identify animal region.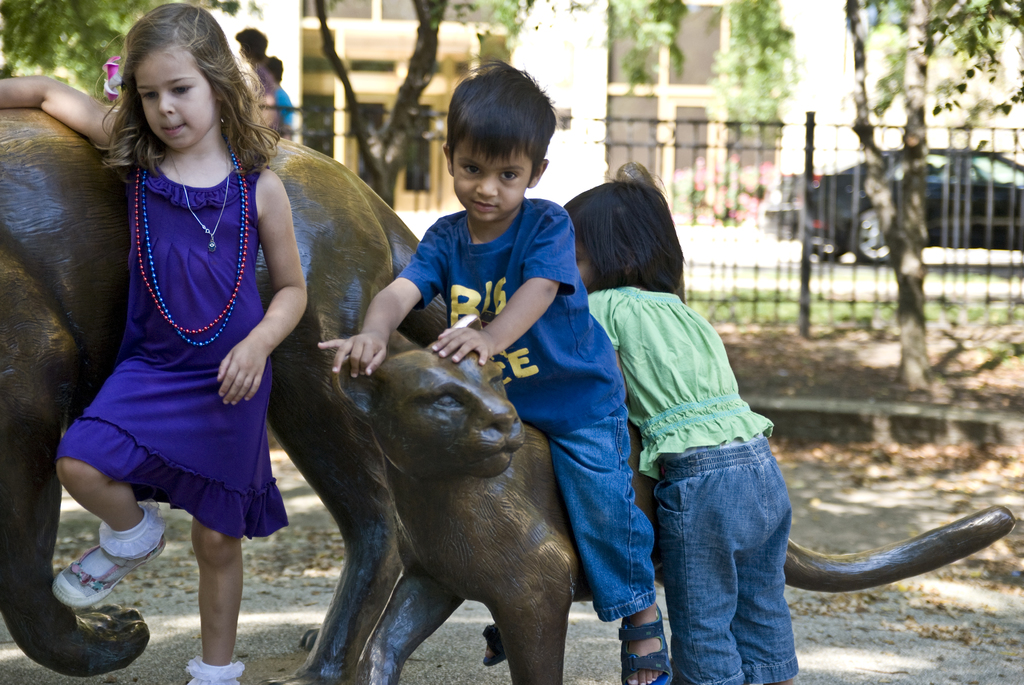
Region: [0, 109, 449, 681].
